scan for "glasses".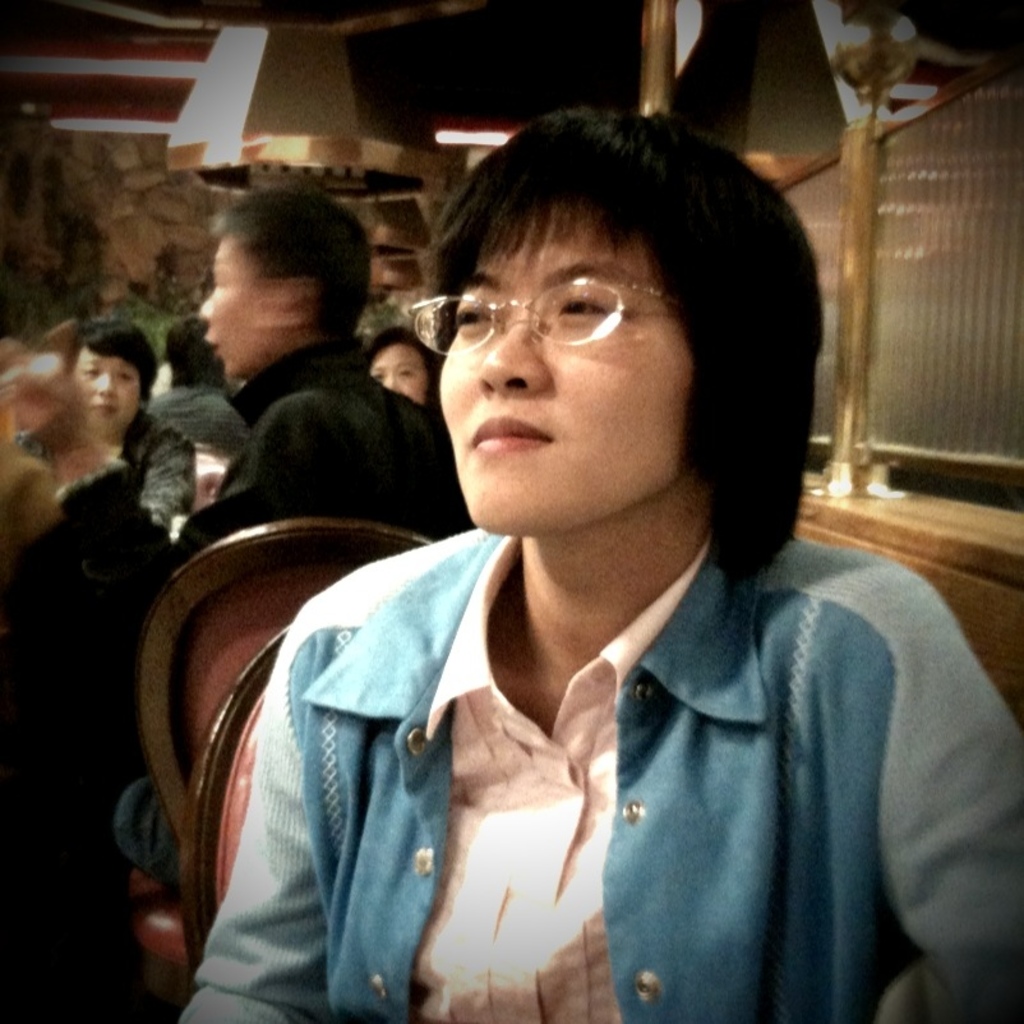
Scan result: bbox=(401, 273, 673, 375).
